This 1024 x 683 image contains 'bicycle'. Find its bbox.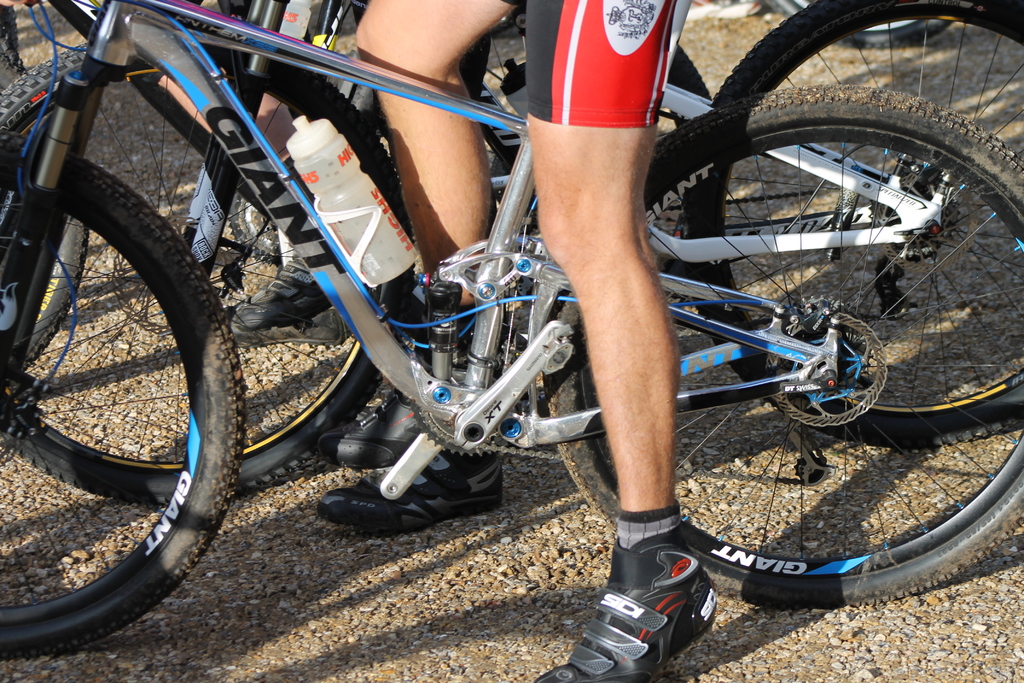
x1=0, y1=1, x2=91, y2=365.
